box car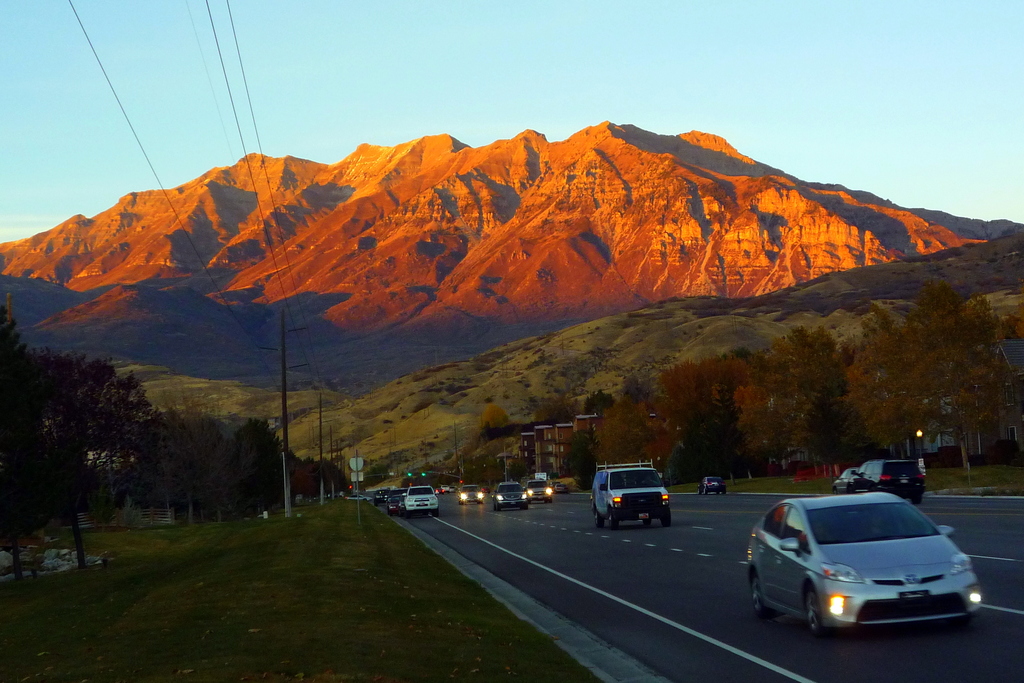
460/481/485/504
